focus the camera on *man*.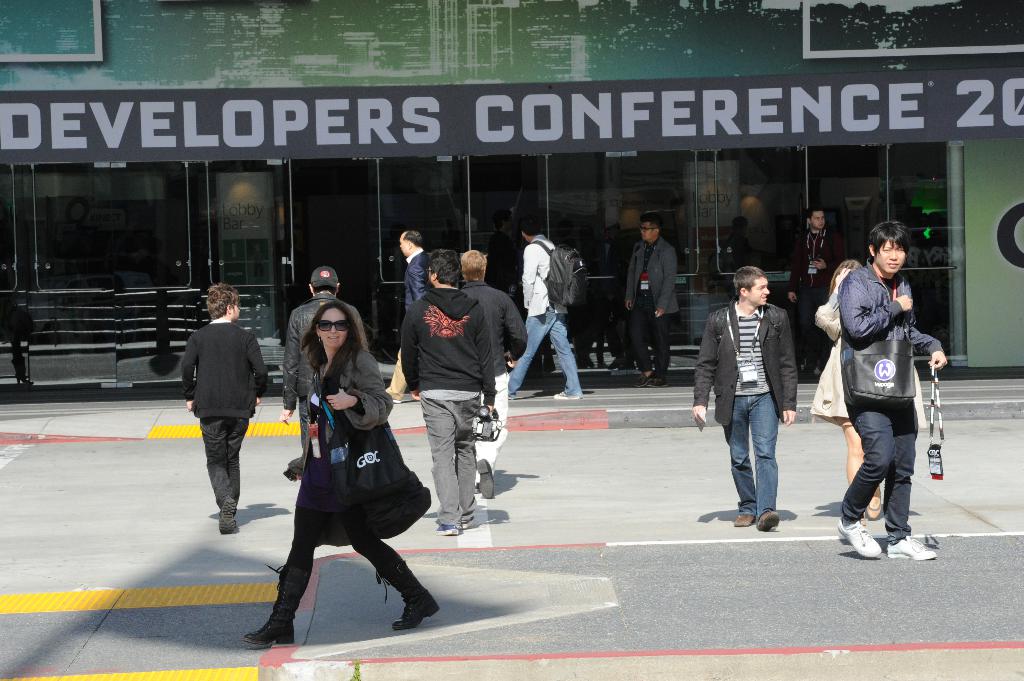
Focus region: (left=170, top=296, right=262, bottom=543).
